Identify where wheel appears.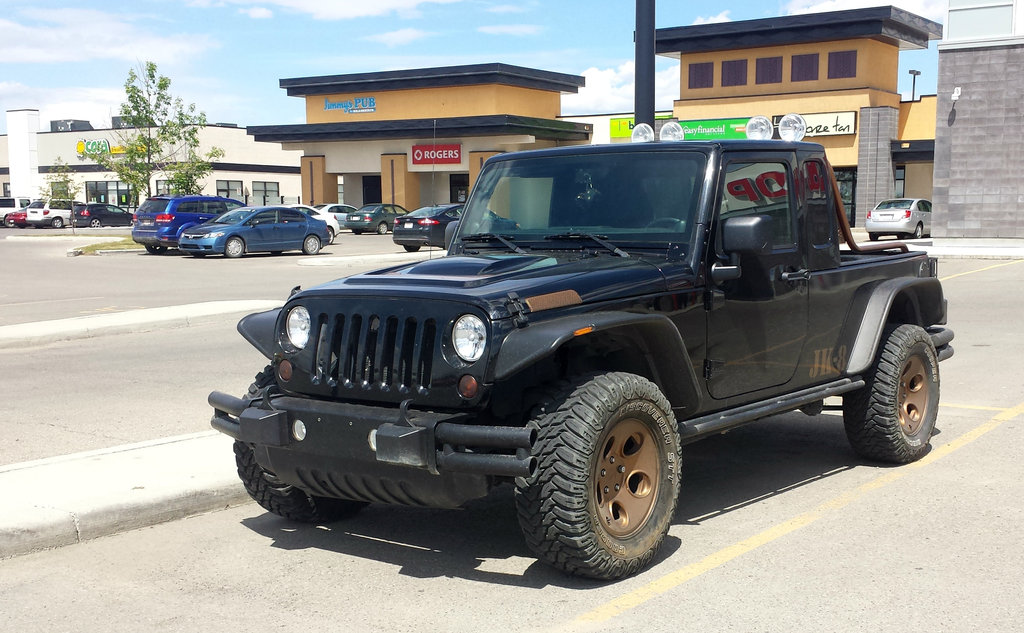
Appears at (x1=896, y1=235, x2=908, y2=240).
